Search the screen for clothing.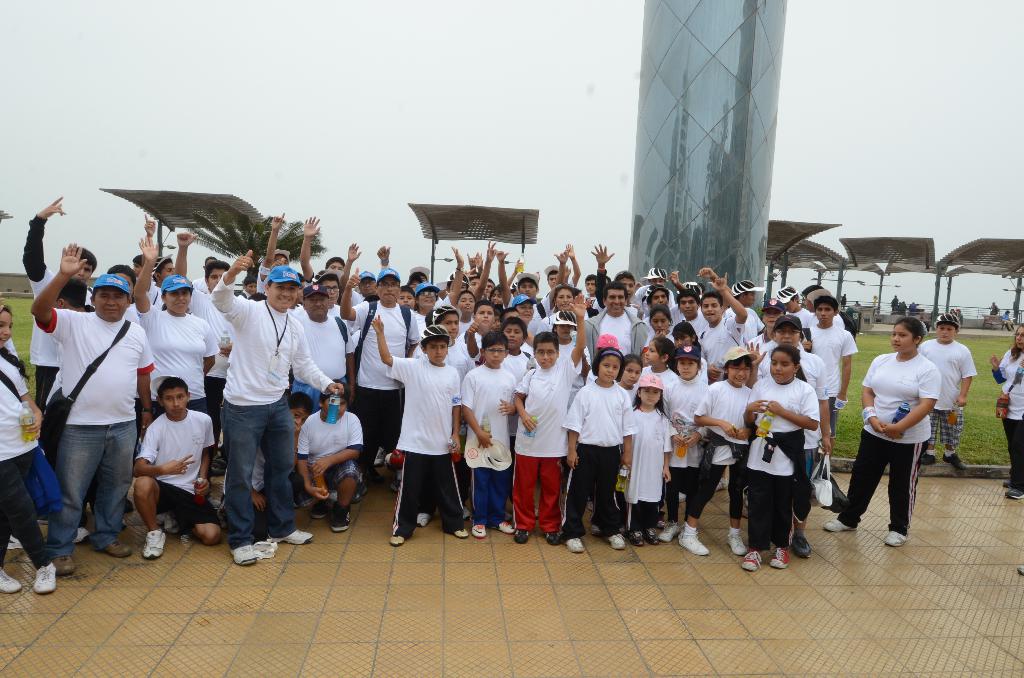
Found at bbox=(384, 327, 475, 546).
